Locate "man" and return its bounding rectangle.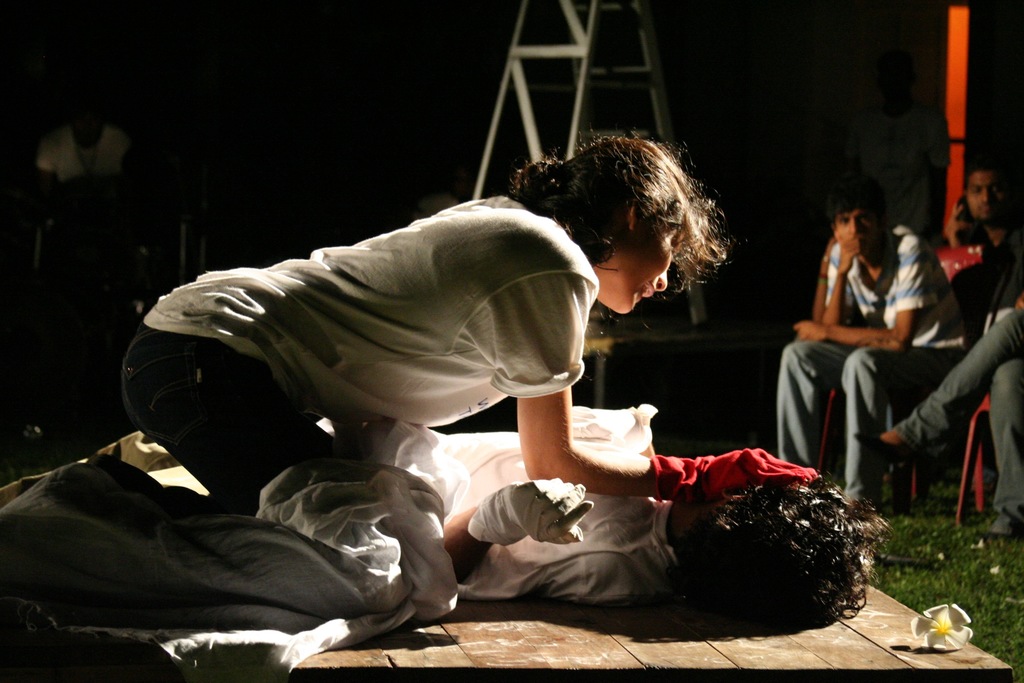
[780, 191, 954, 510].
